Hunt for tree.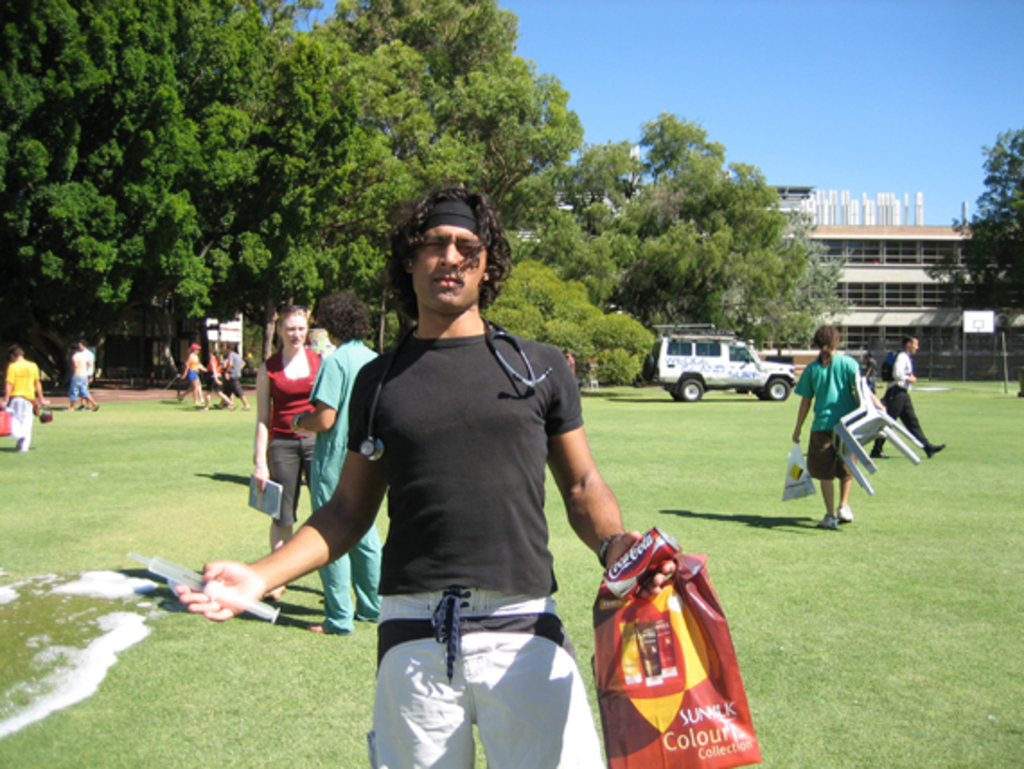
Hunted down at {"left": 496, "top": 257, "right": 666, "bottom": 386}.
